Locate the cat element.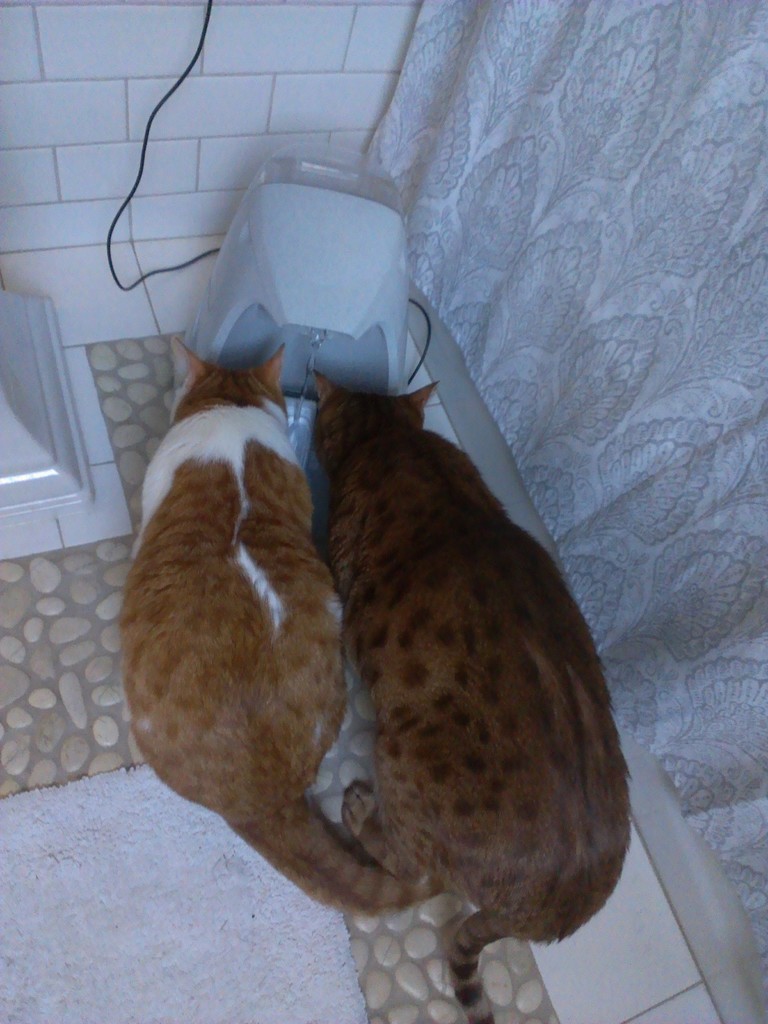
Element bbox: (left=312, top=371, right=627, bottom=1023).
